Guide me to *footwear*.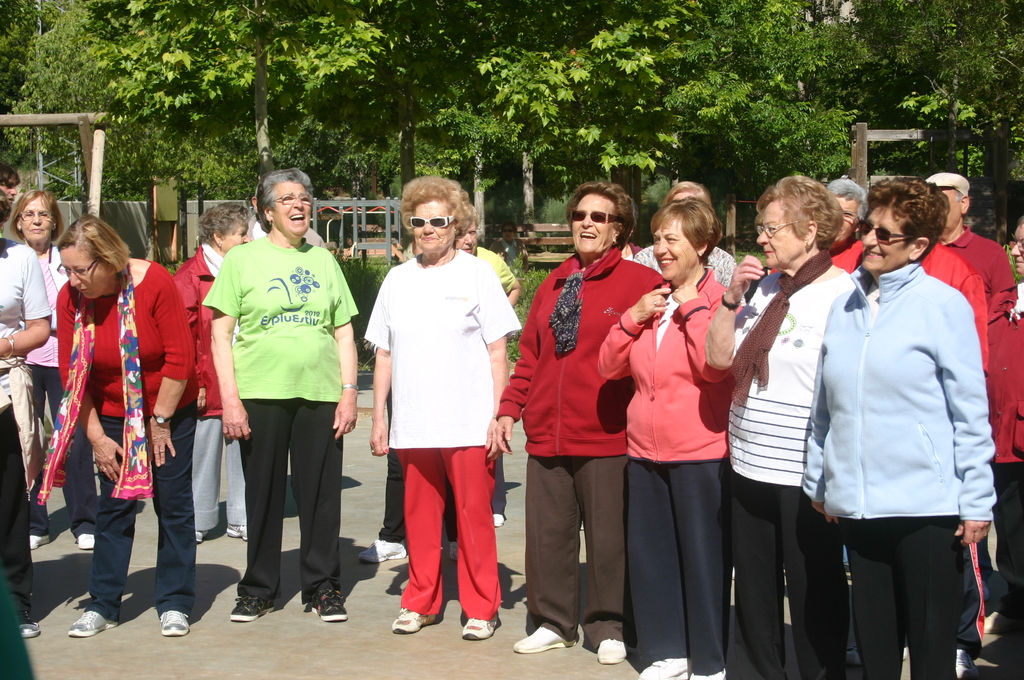
Guidance: x1=514 y1=624 x2=575 y2=655.
